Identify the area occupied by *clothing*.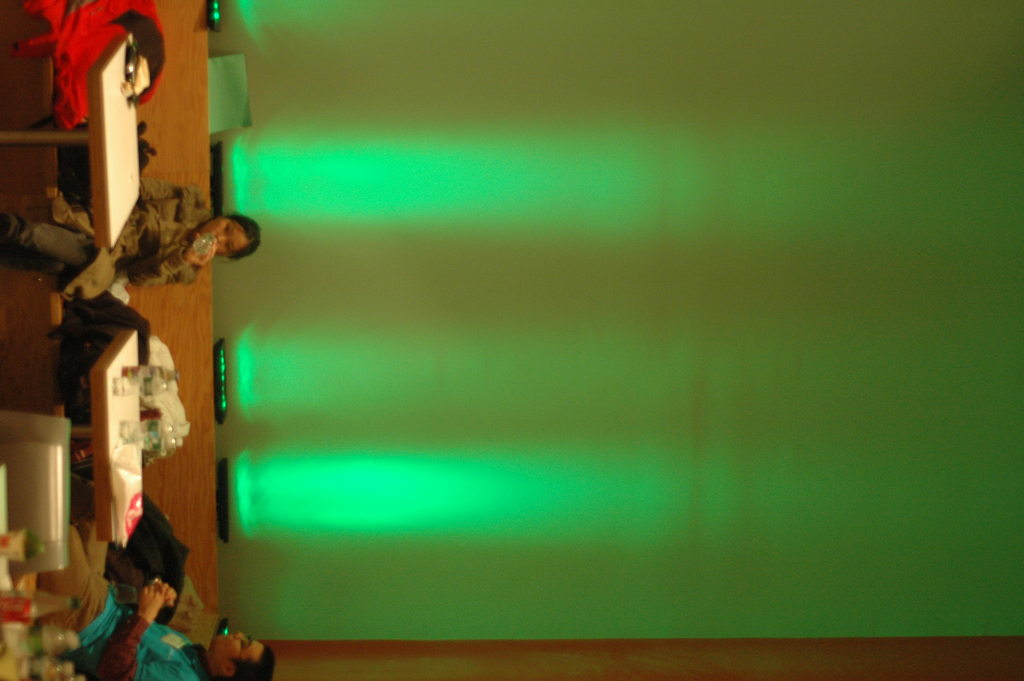
Area: 81 580 203 680.
